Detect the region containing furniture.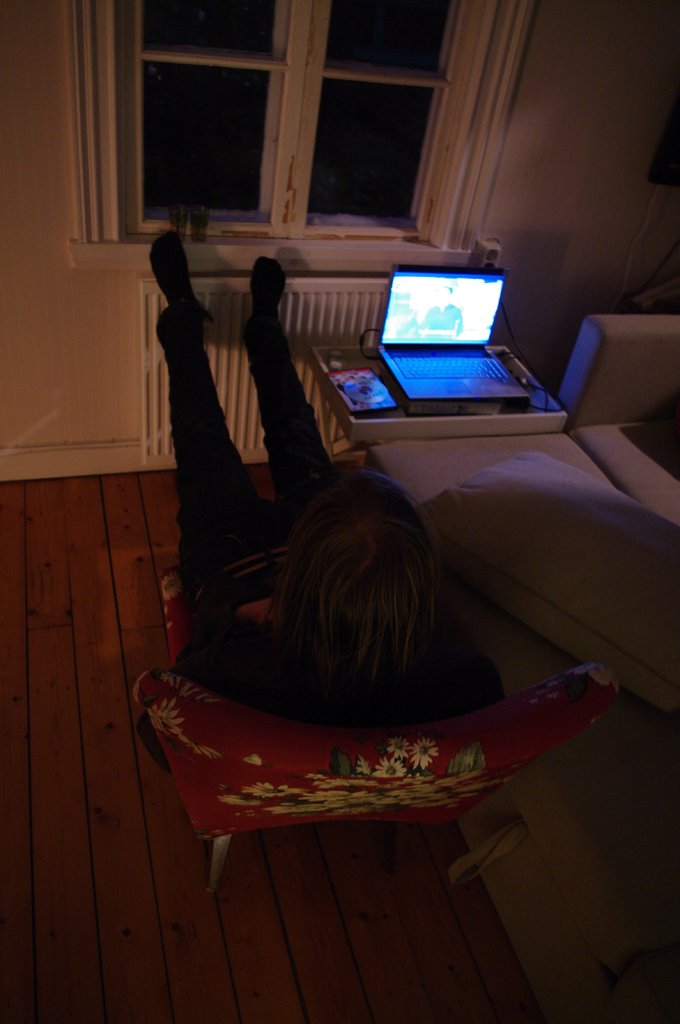
Rect(308, 344, 567, 461).
